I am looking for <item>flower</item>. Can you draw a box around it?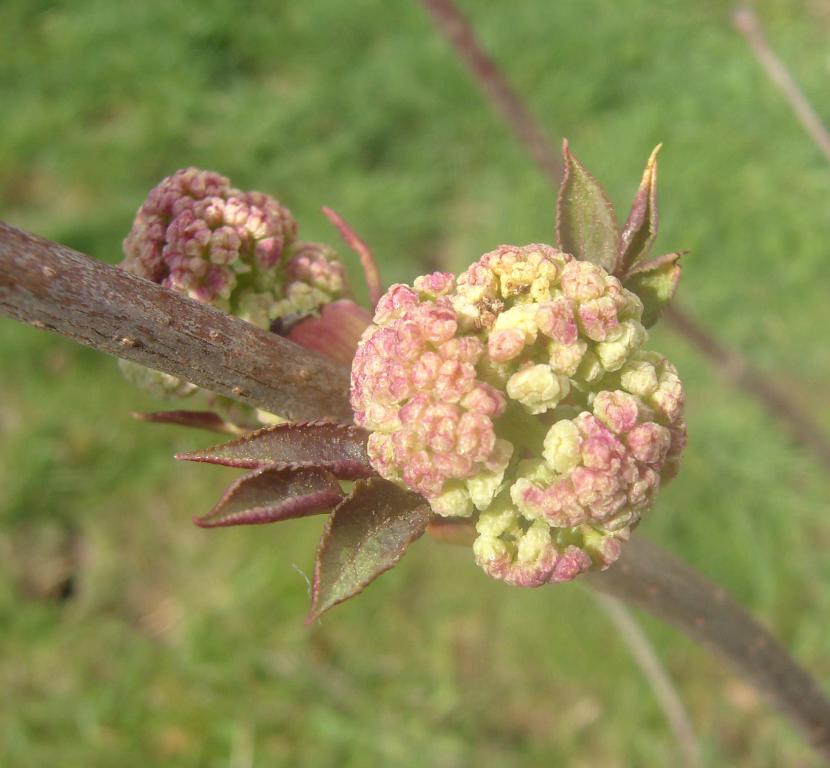
Sure, the bounding box is region(348, 239, 693, 593).
